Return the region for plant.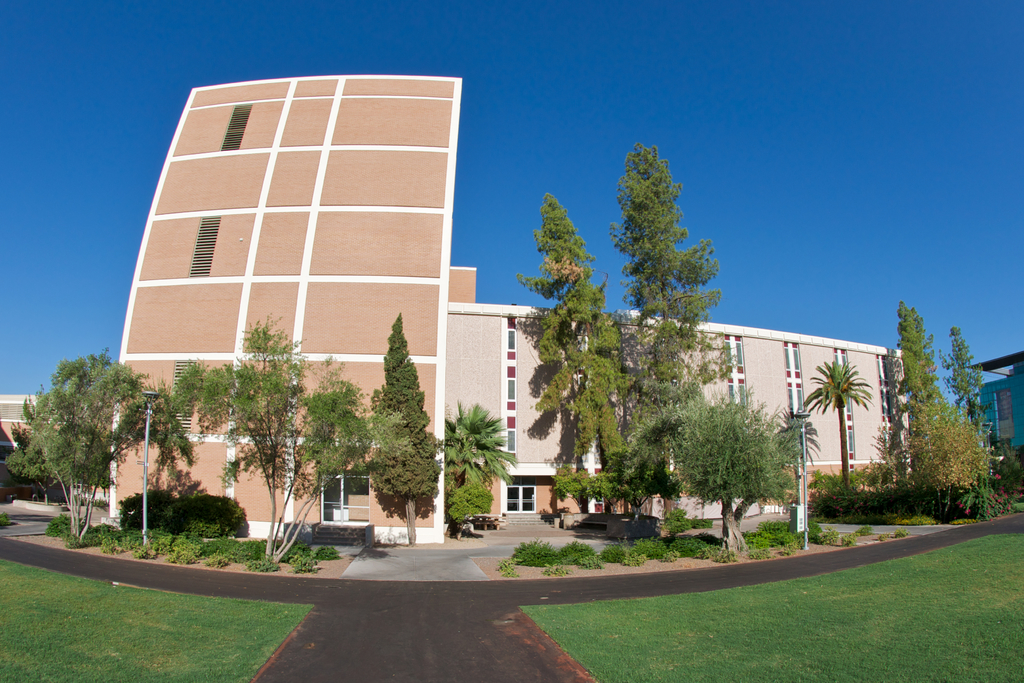
detection(63, 534, 98, 547).
